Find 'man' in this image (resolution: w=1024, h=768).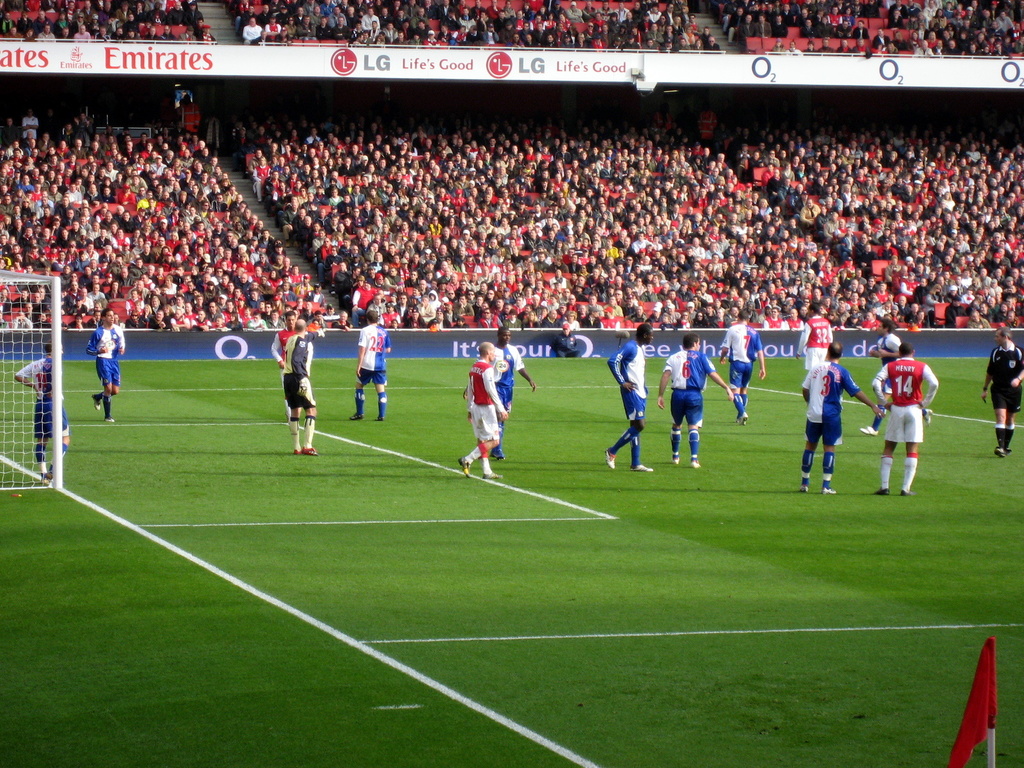
locate(831, 280, 845, 291).
